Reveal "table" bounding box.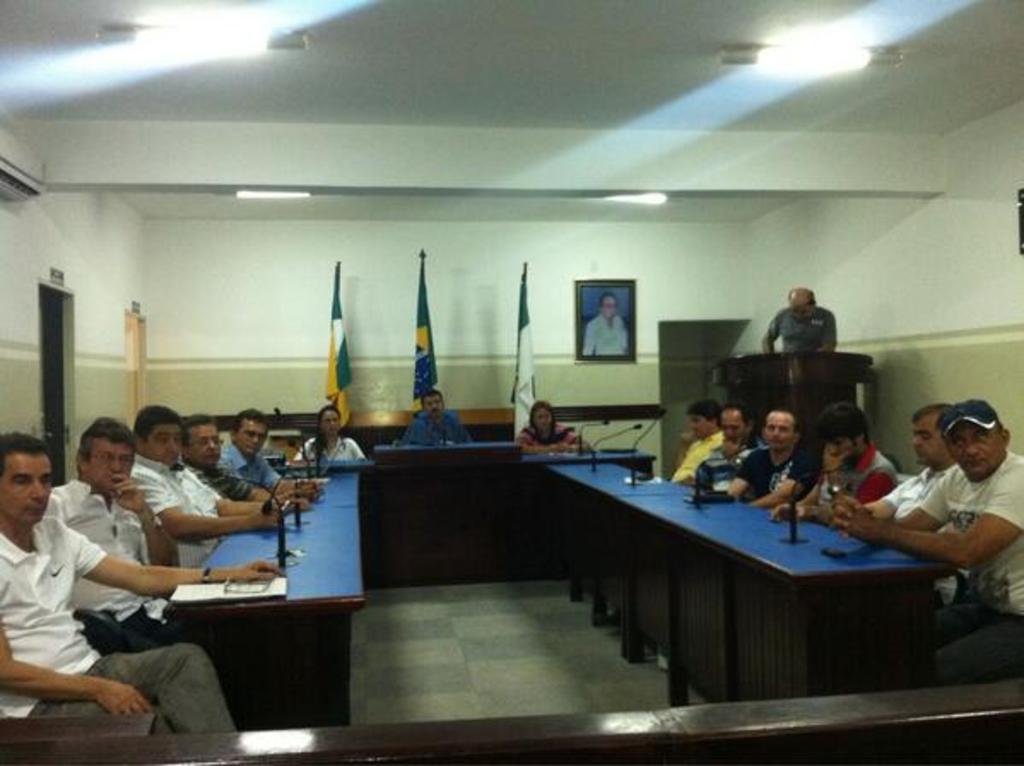
Revealed: (left=716, top=349, right=877, bottom=453).
